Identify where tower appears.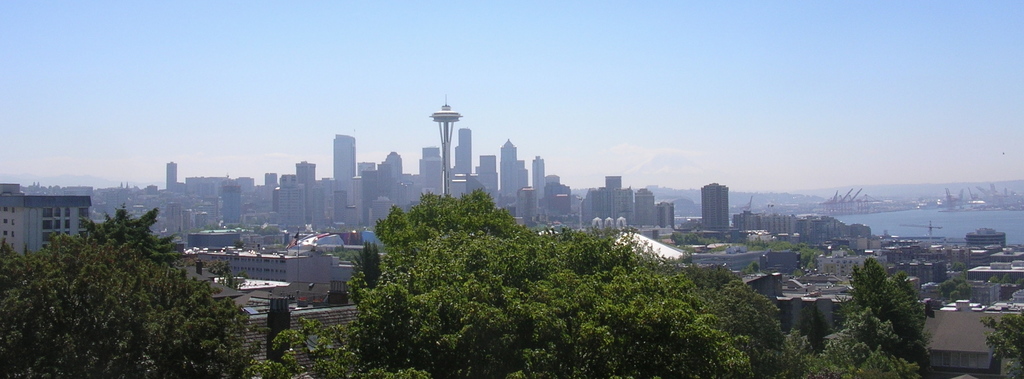
Appears at box=[422, 96, 476, 203].
